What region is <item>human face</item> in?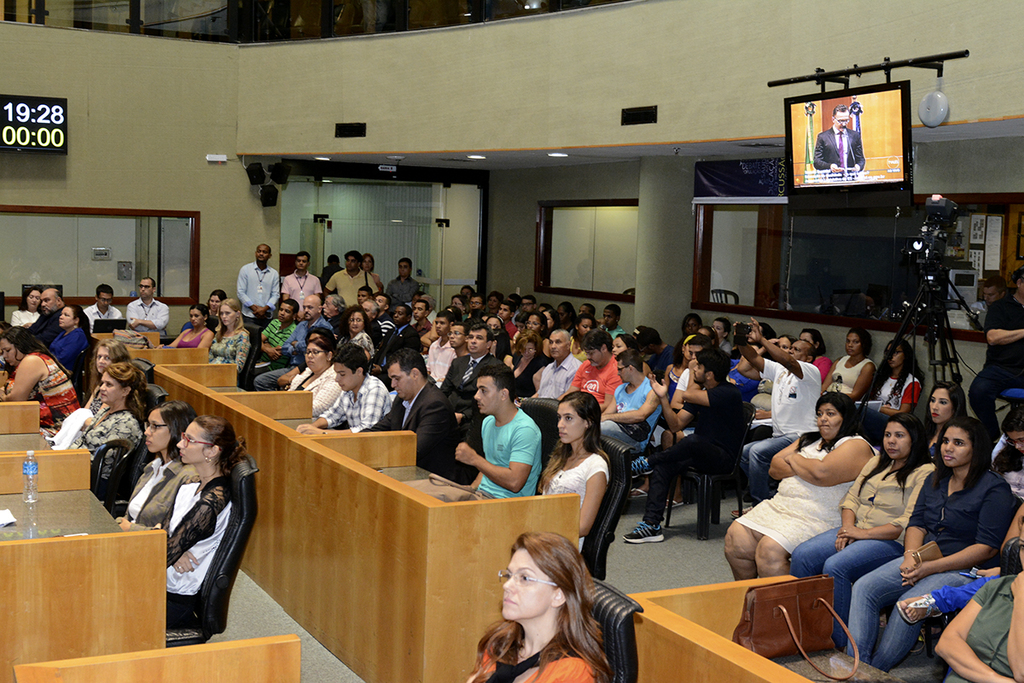
[219, 305, 234, 324].
